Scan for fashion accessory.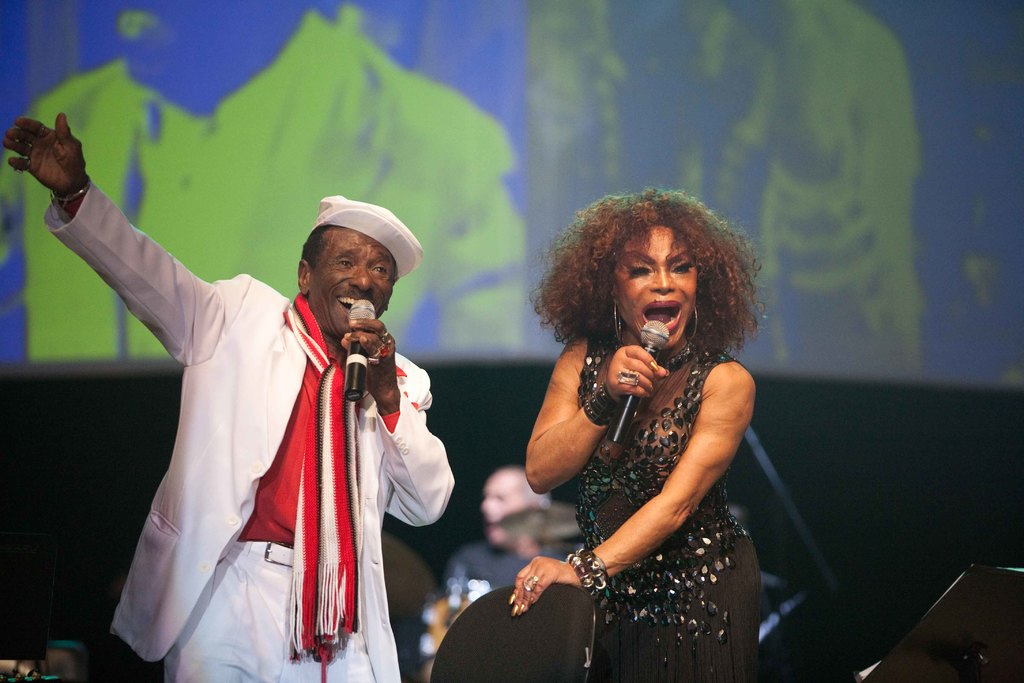
Scan result: pyautogui.locateOnScreen(282, 293, 360, 682).
